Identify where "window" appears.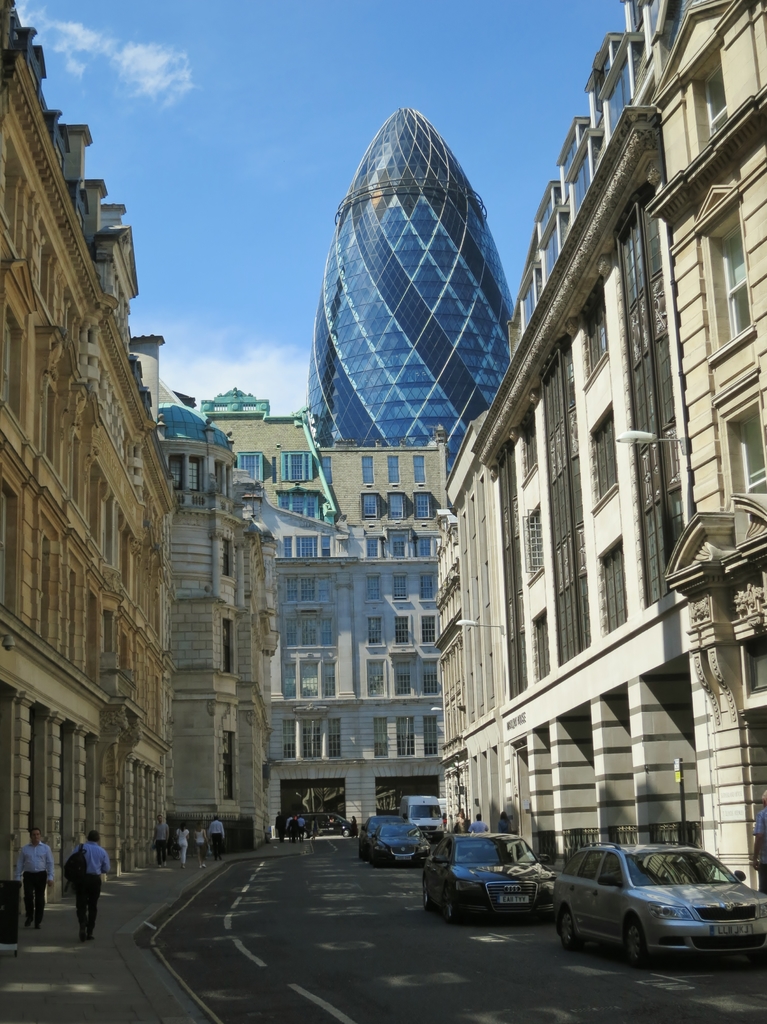
Appears at <box>596,536,627,630</box>.
